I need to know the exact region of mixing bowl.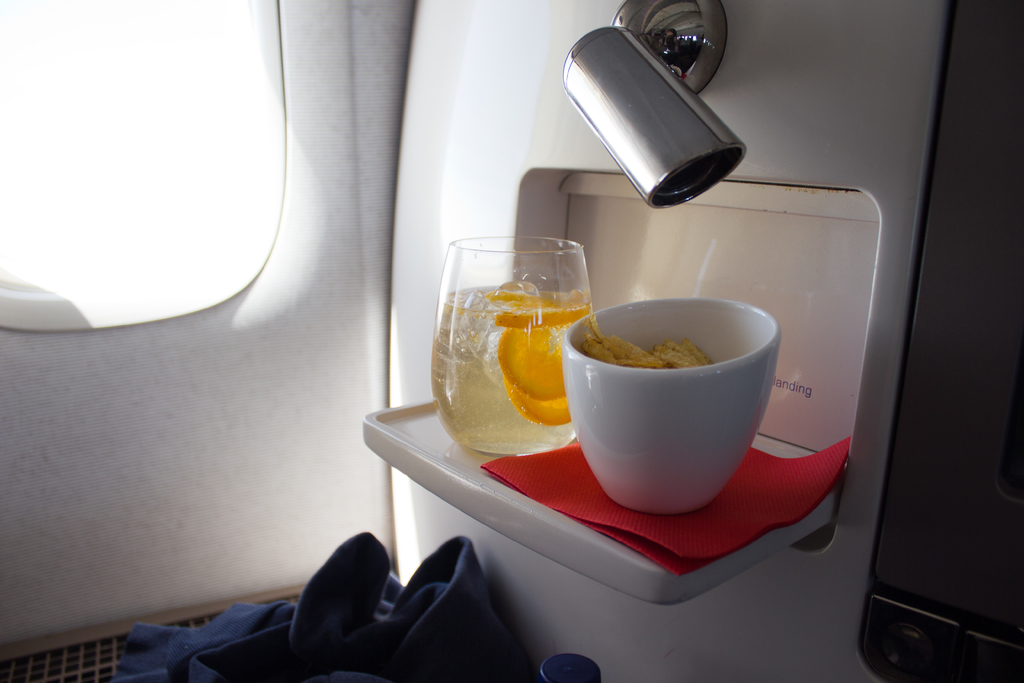
Region: crop(564, 295, 783, 516).
